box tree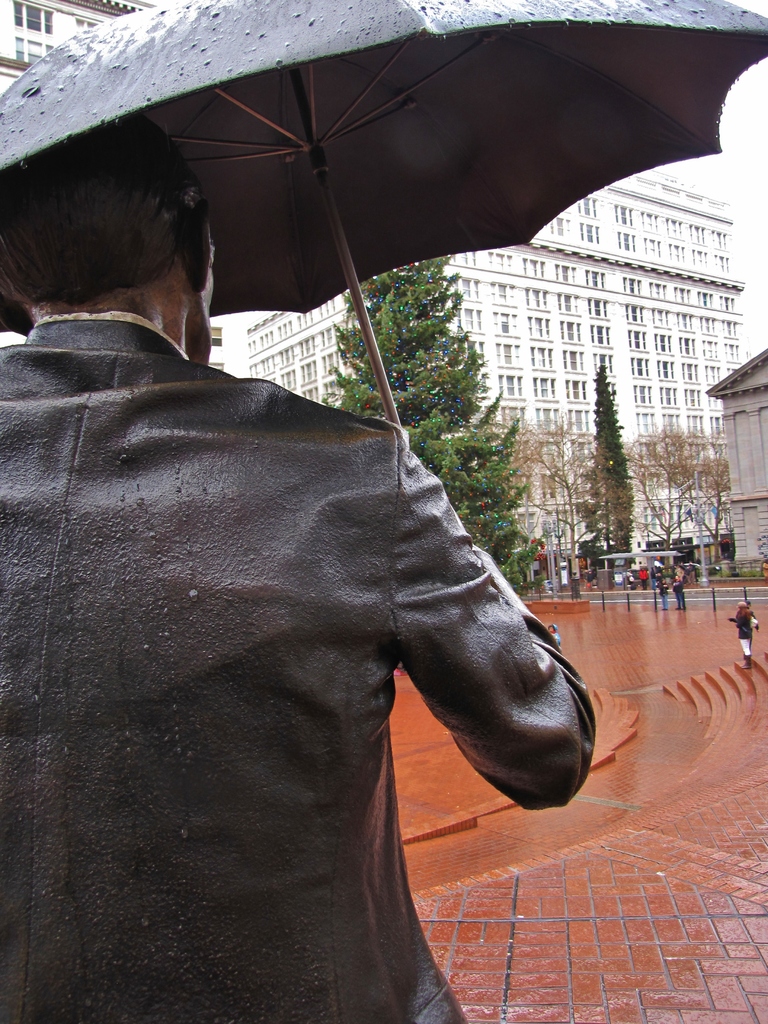
(322,257,529,575)
